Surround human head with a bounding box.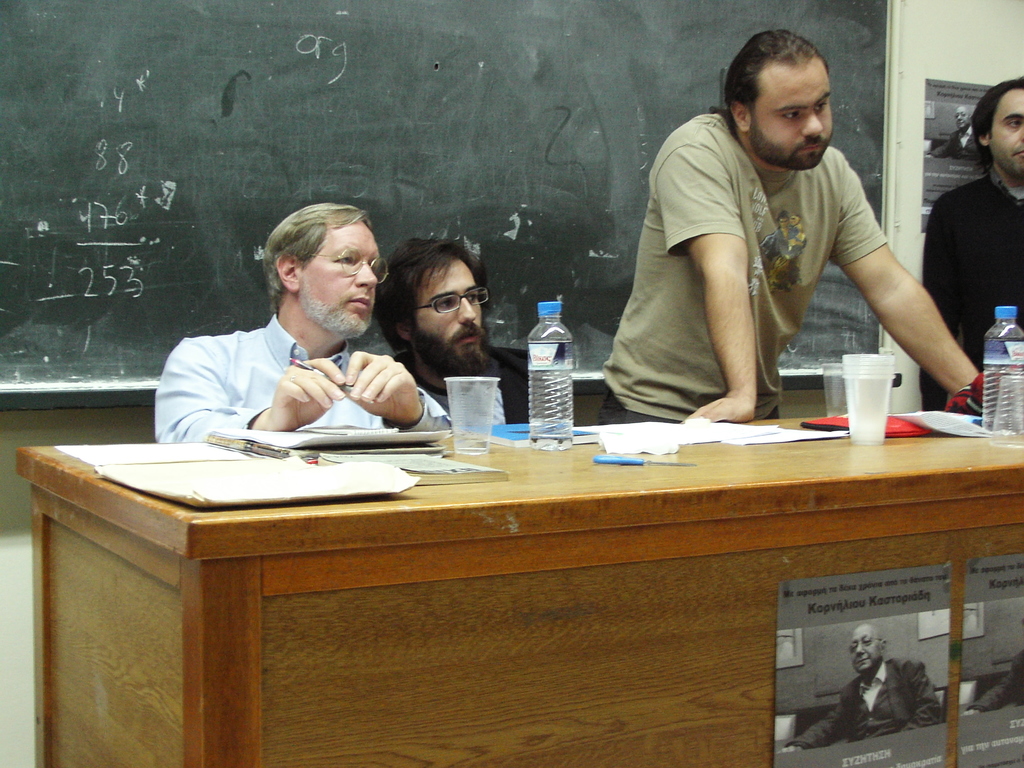
rect(373, 232, 497, 379).
